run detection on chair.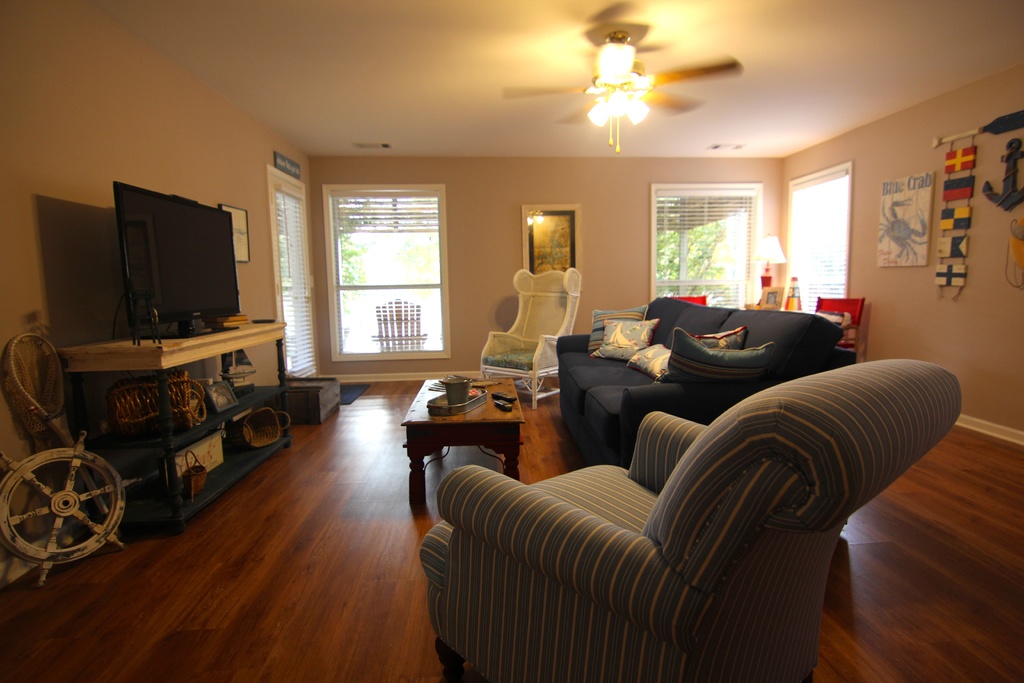
Result: left=671, top=292, right=705, bottom=302.
